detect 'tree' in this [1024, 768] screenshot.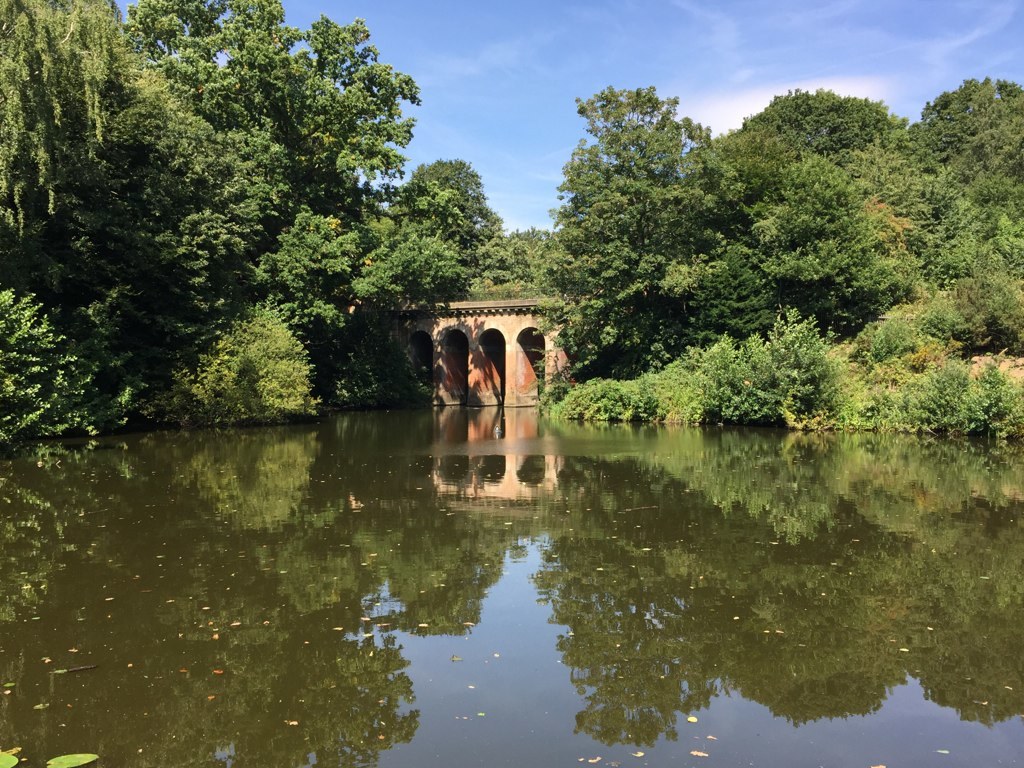
Detection: pyautogui.locateOnScreen(0, 0, 534, 449).
